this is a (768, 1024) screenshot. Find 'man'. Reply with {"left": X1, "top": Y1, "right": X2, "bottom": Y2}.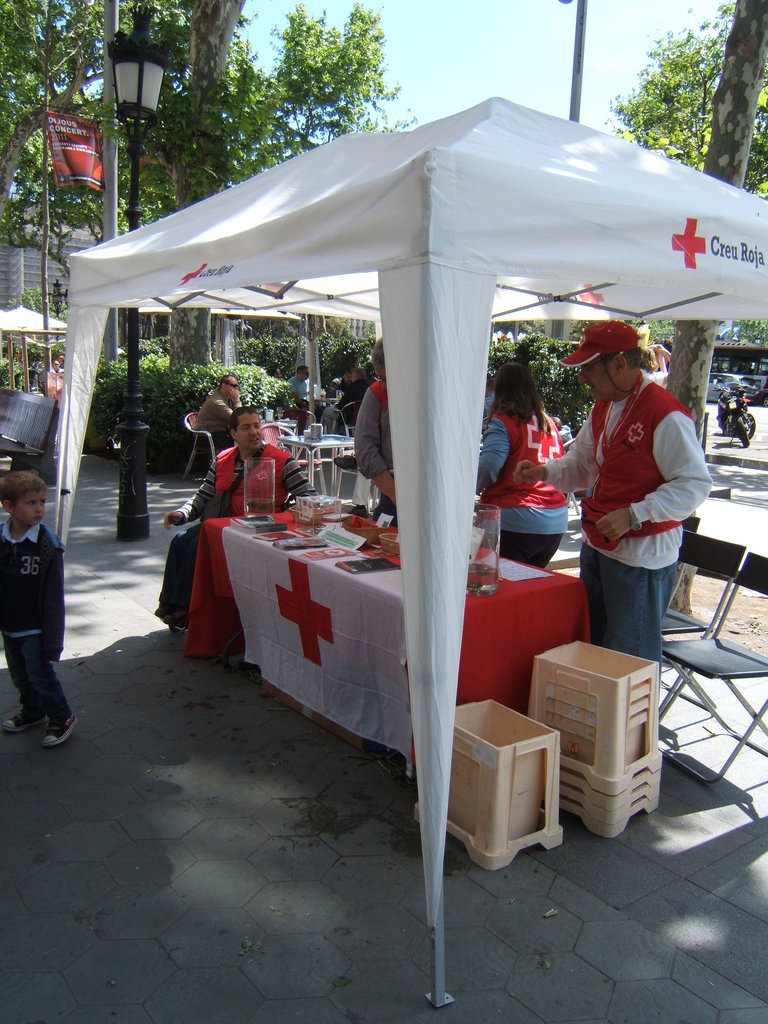
{"left": 154, "top": 407, "right": 308, "bottom": 632}.
